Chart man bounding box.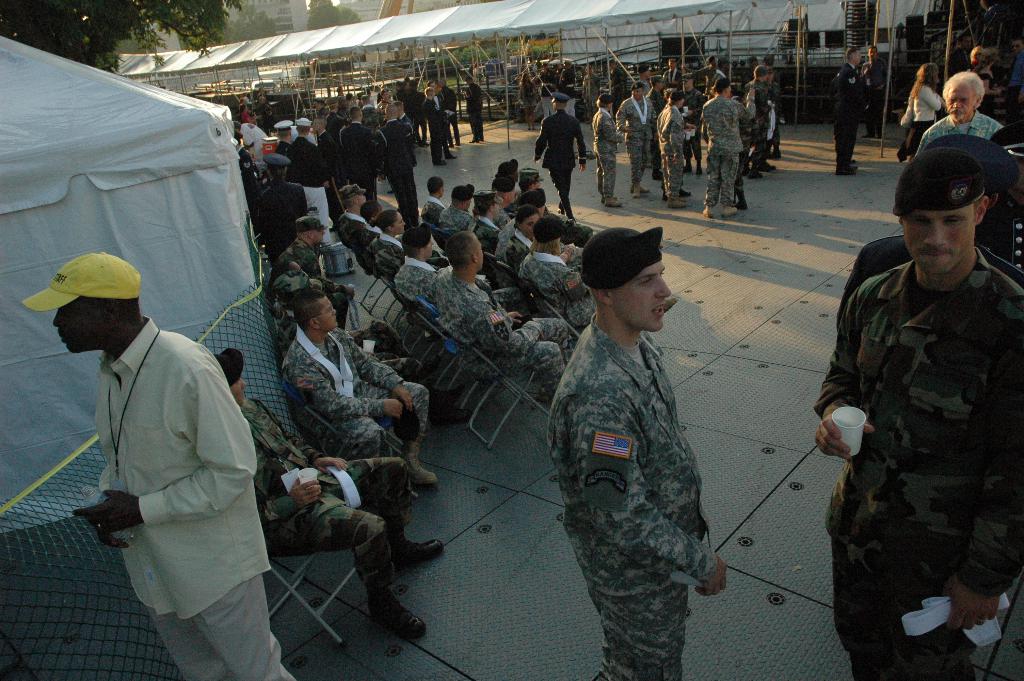
Charted: {"x1": 271, "y1": 215, "x2": 357, "y2": 324}.
